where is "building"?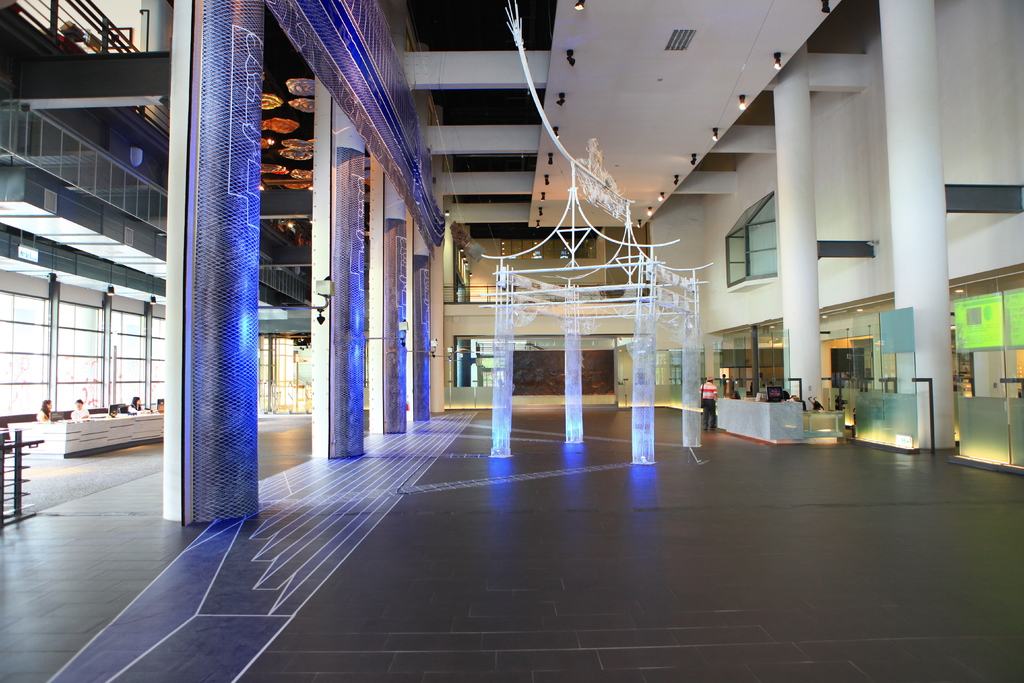
{"left": 0, "top": 1, "right": 1023, "bottom": 682}.
